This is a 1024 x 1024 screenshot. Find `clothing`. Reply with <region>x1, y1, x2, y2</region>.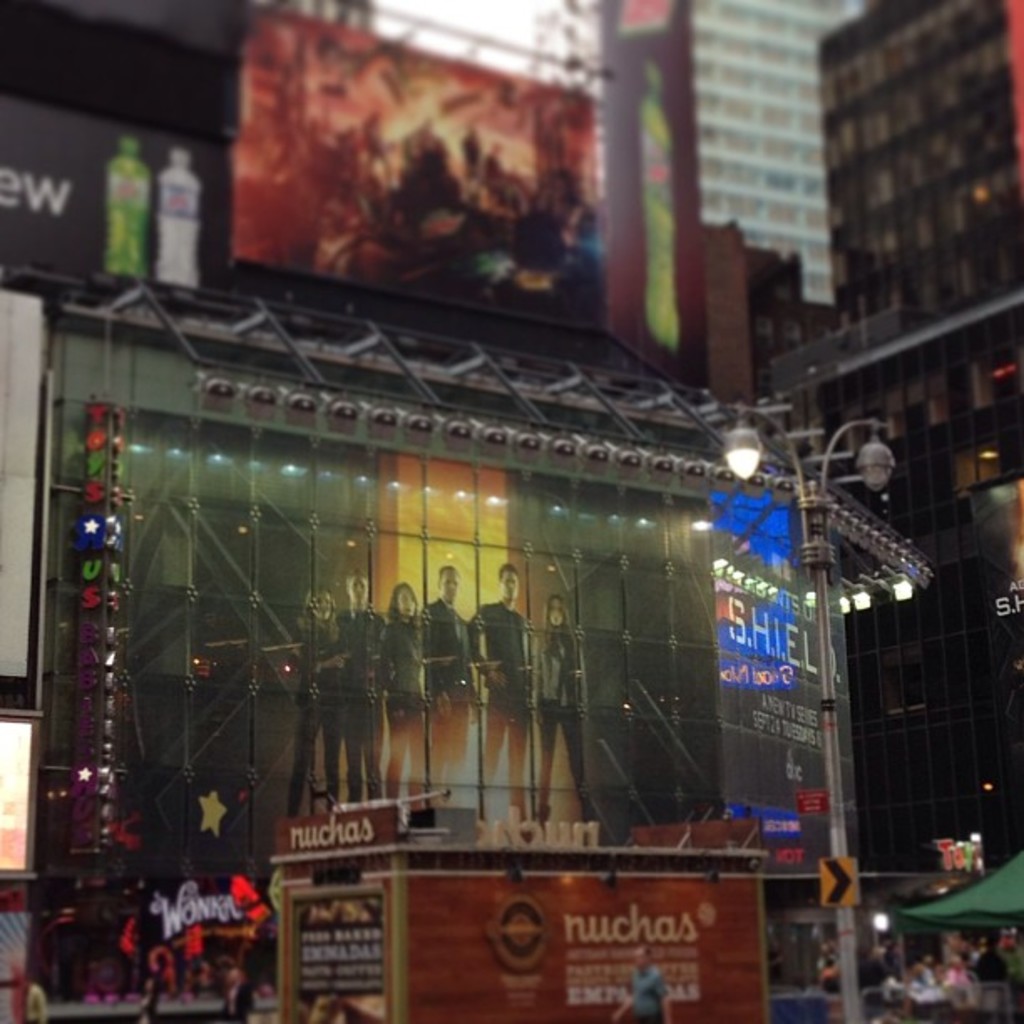
<region>525, 627, 589, 820</region>.
